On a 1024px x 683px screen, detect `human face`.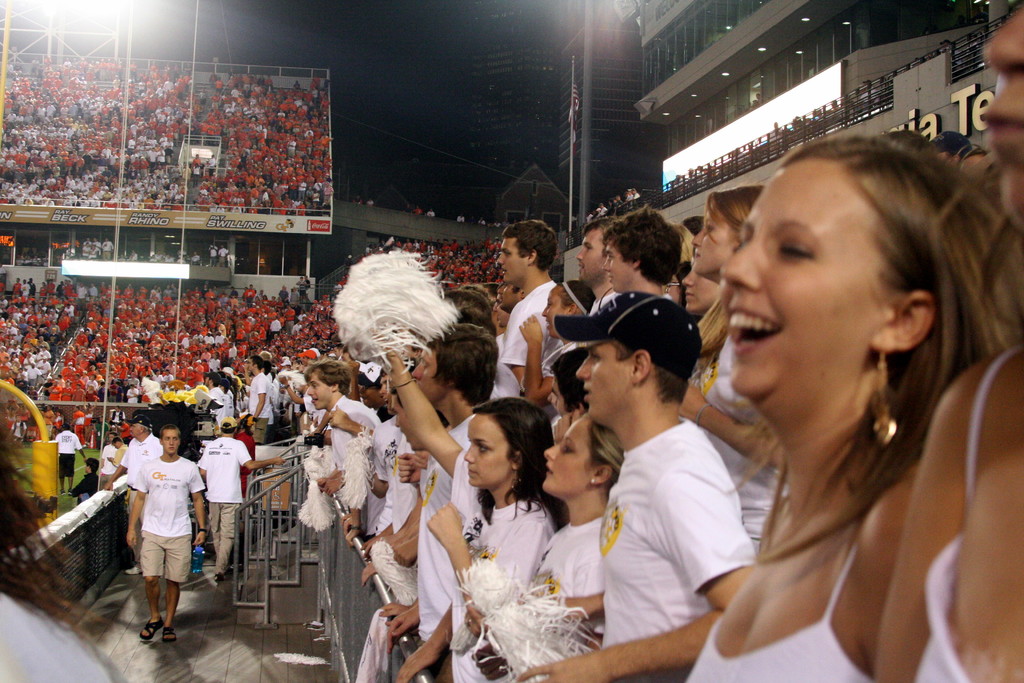
<box>499,283,520,312</box>.
